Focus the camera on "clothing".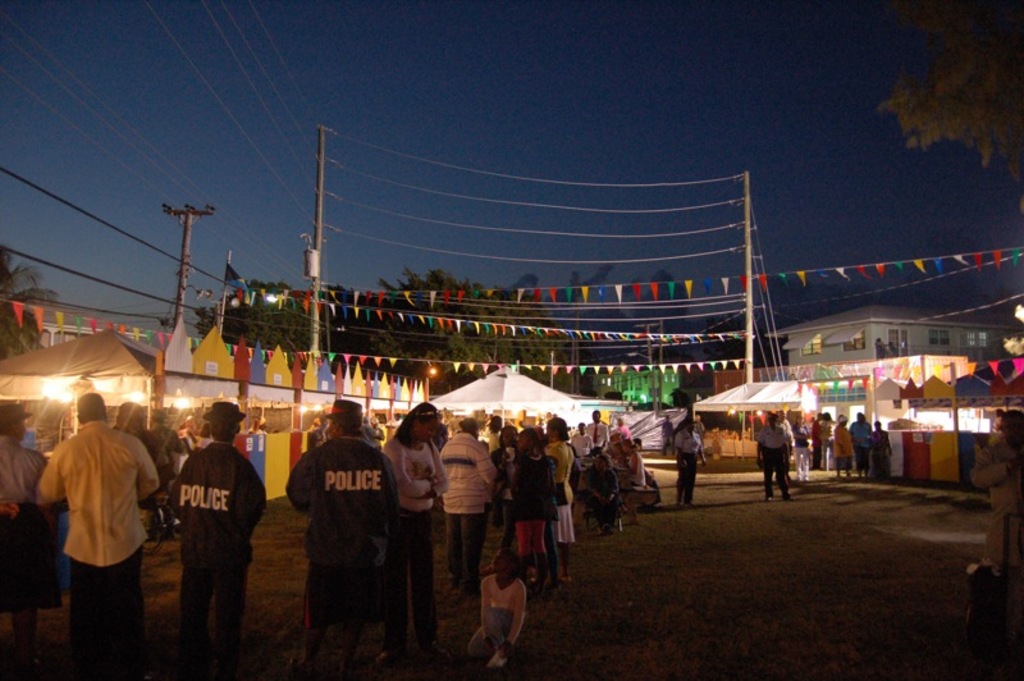
Focus region: x1=40, y1=420, x2=159, y2=680.
